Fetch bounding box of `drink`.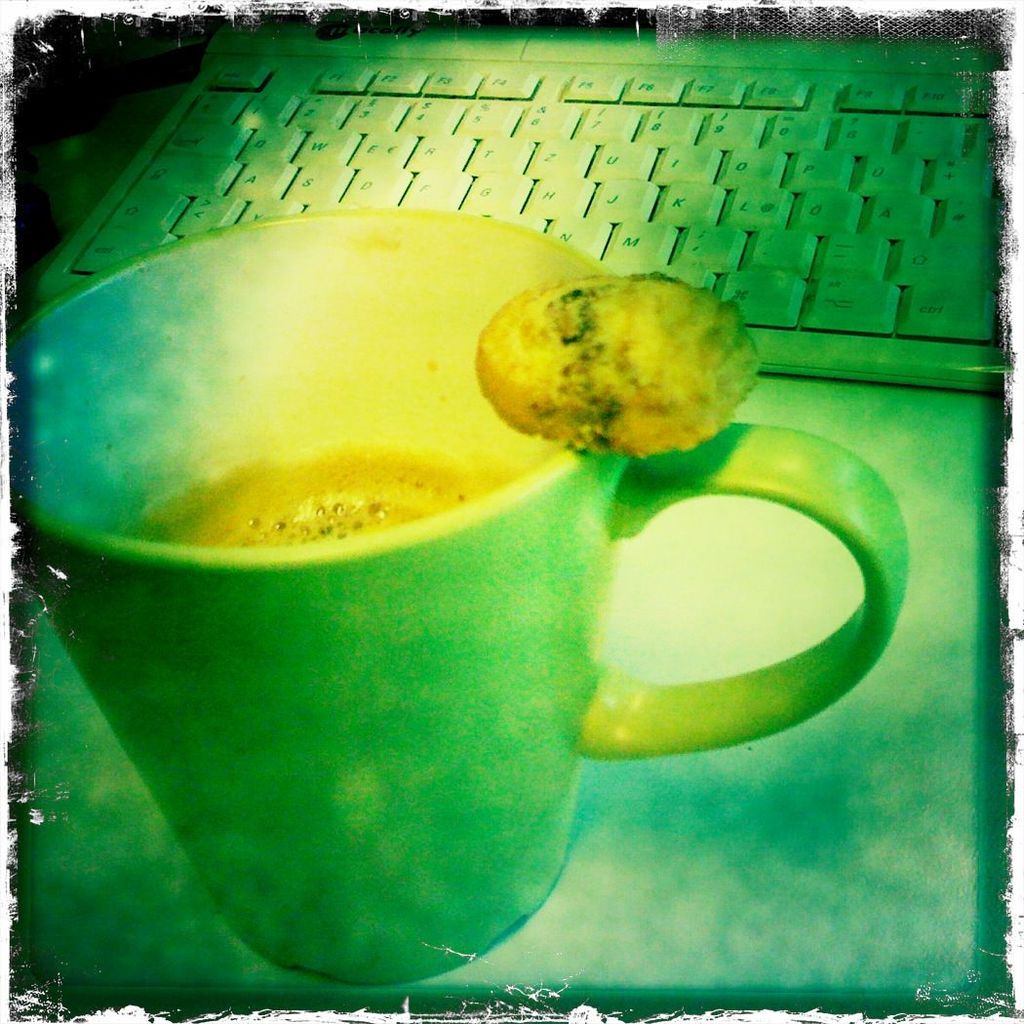
Bbox: locate(183, 452, 493, 547).
